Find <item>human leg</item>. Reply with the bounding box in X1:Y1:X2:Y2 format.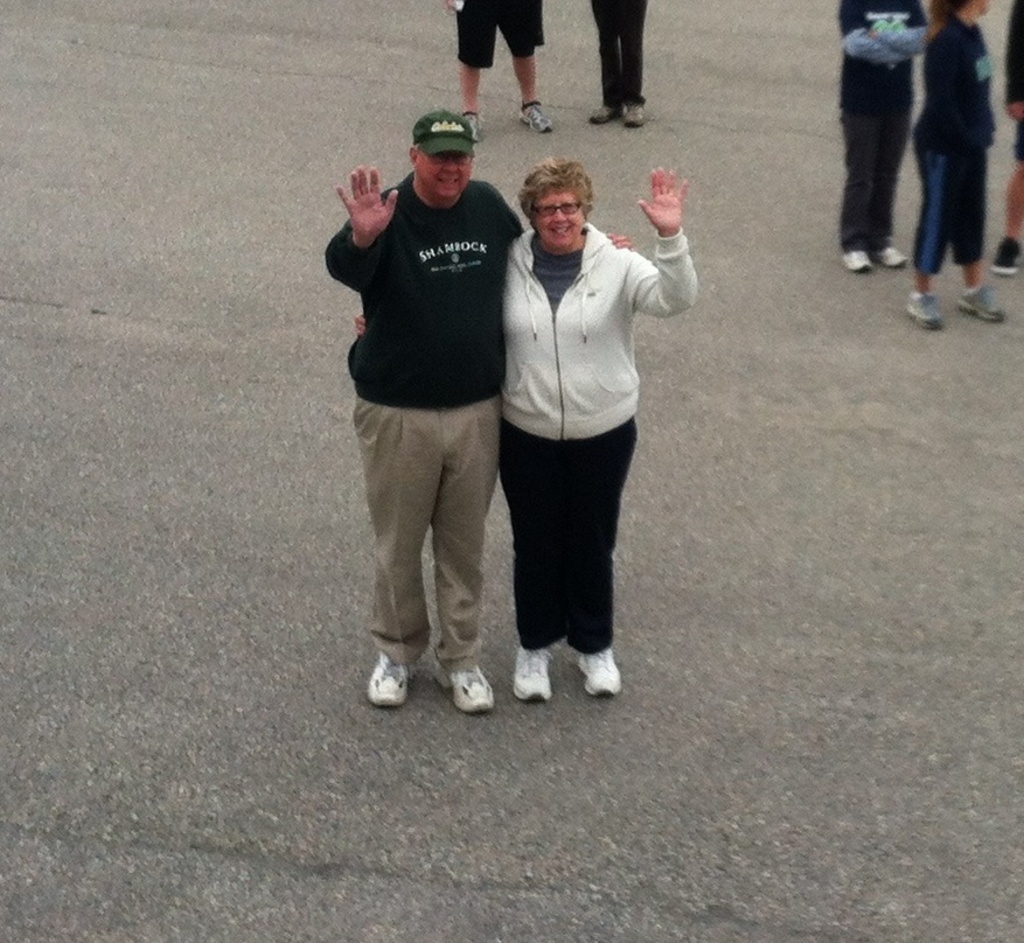
996:161:1023:265.
